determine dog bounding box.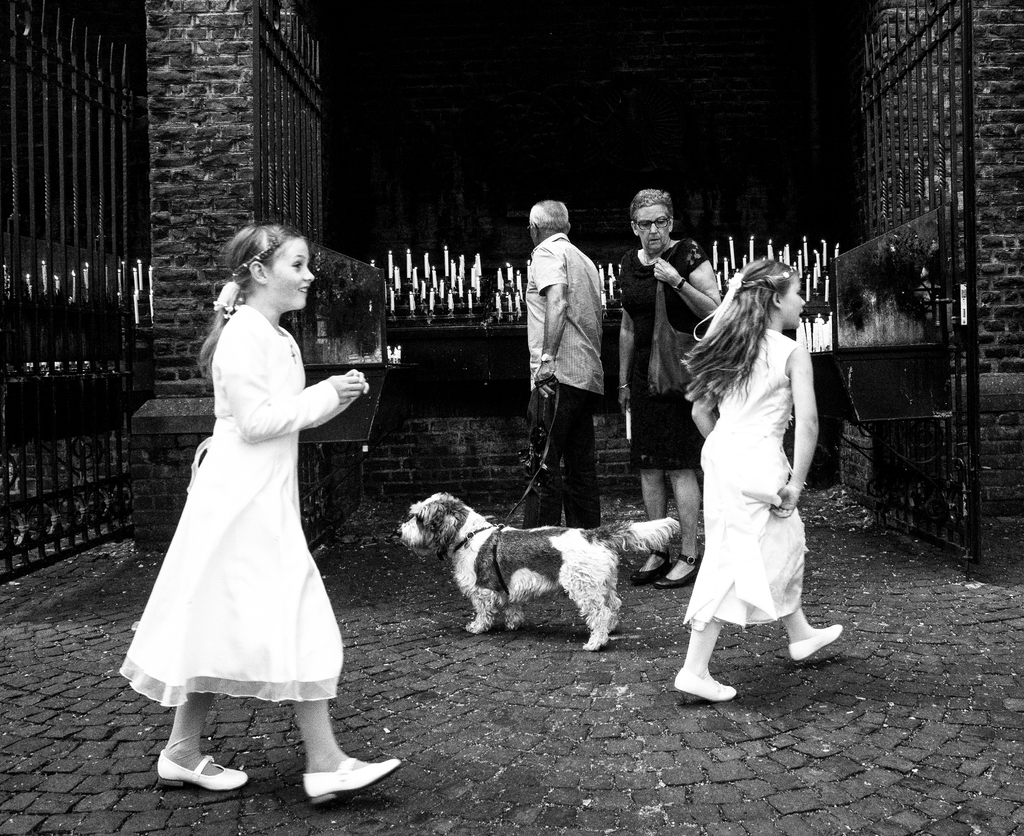
Determined: <region>396, 493, 684, 653</region>.
